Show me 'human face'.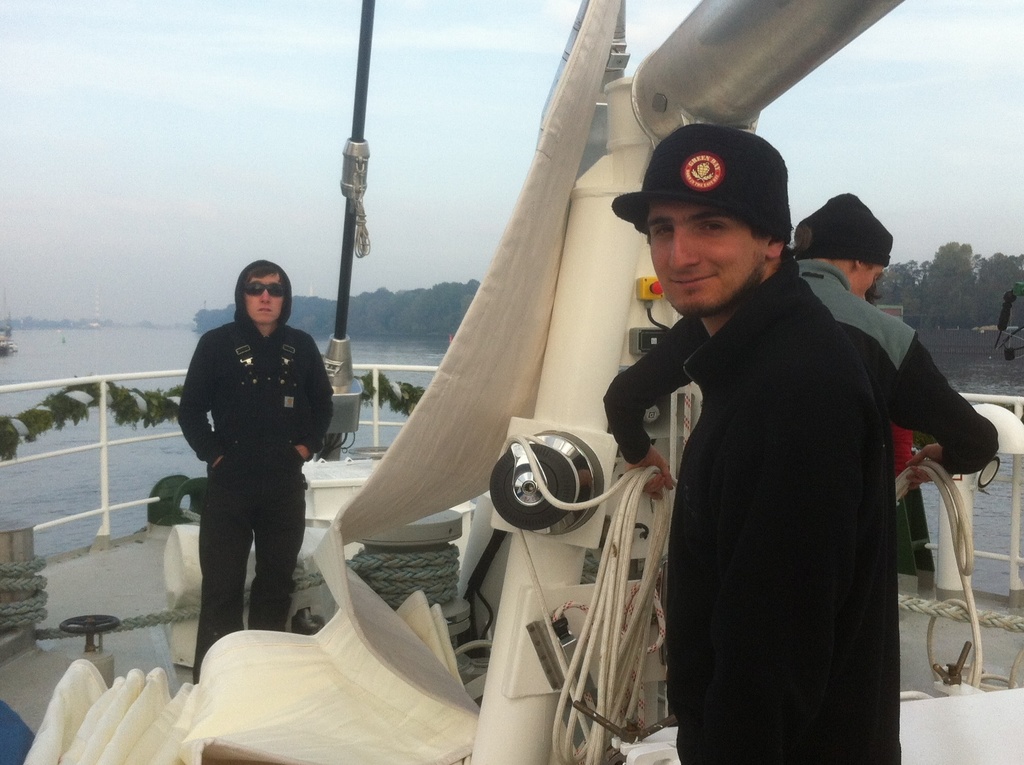
'human face' is here: bbox=(241, 273, 286, 326).
